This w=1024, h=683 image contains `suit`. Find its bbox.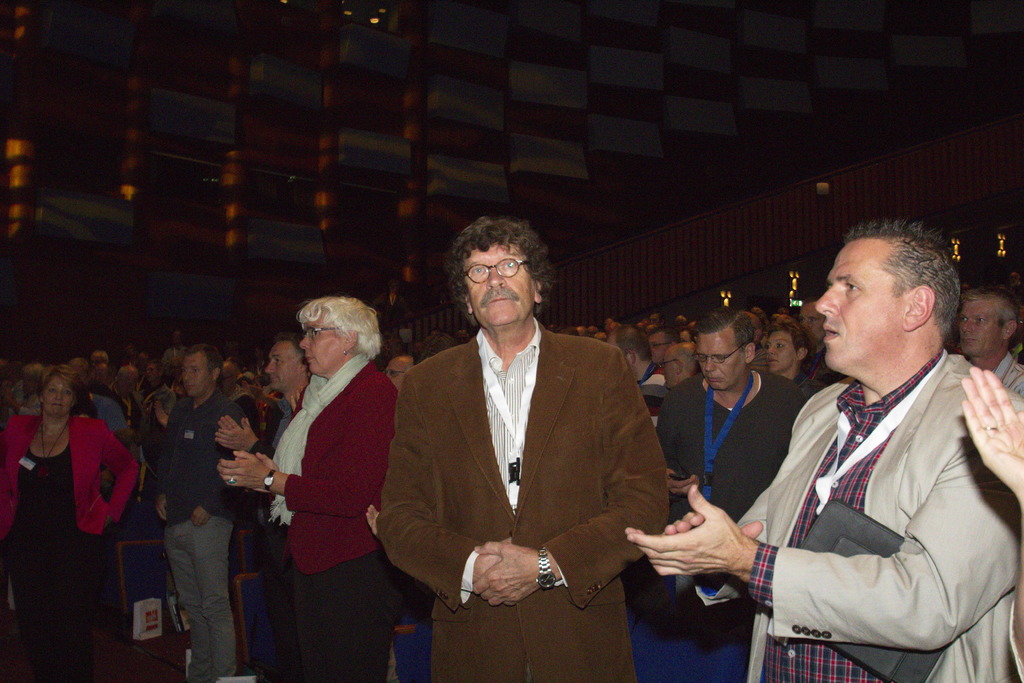
detection(408, 274, 639, 647).
